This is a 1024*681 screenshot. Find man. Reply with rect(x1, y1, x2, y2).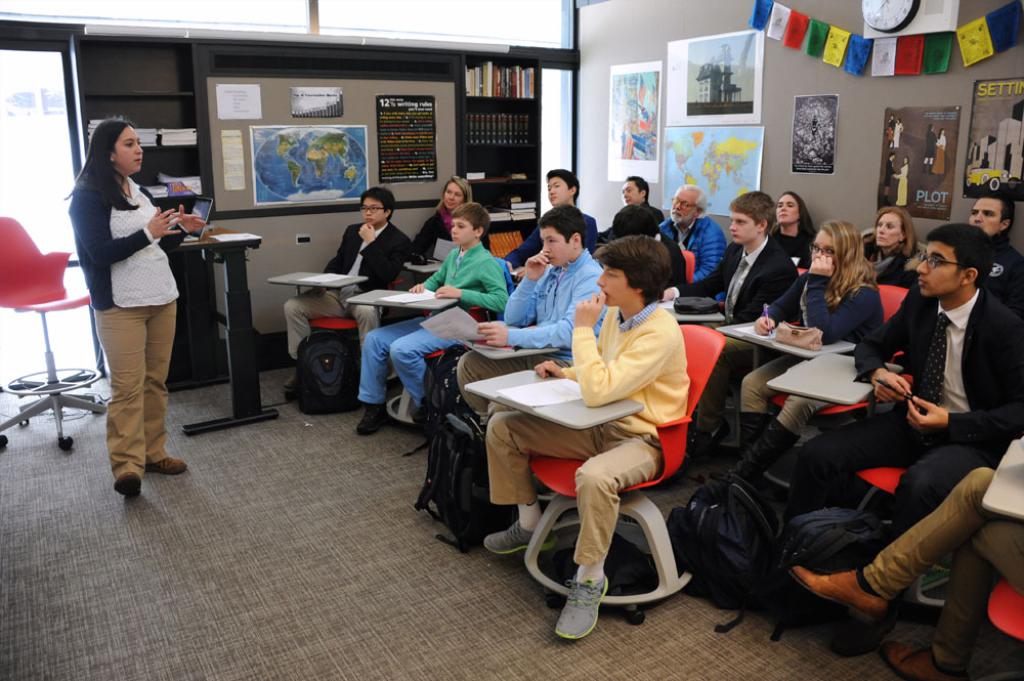
rect(525, 167, 586, 224).
